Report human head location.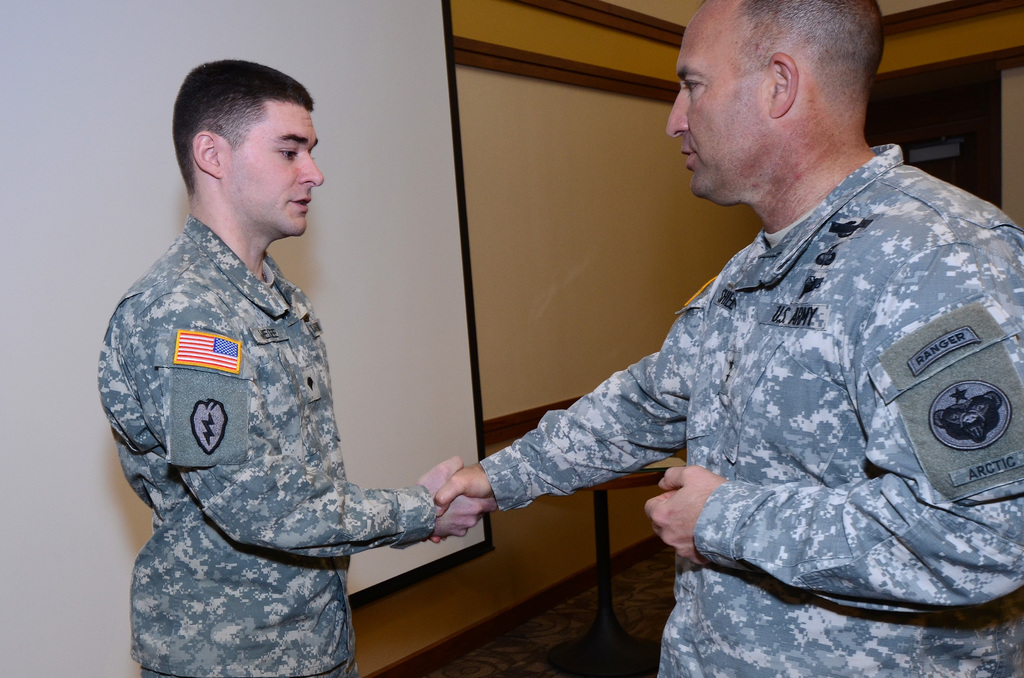
Report: 160, 57, 324, 235.
